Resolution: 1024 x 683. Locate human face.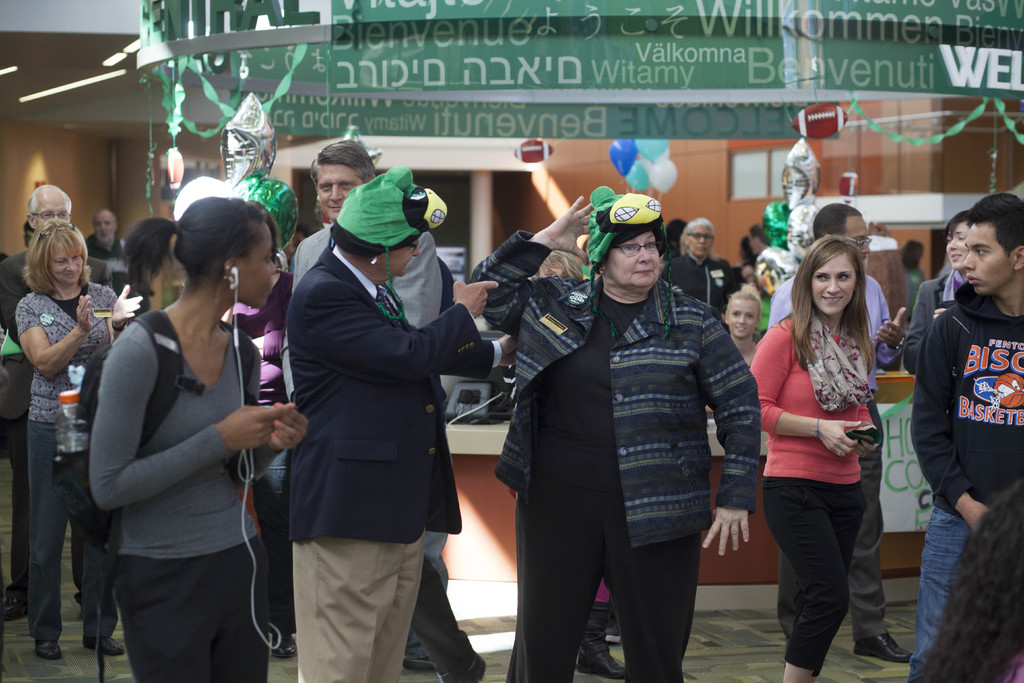
rect(239, 225, 294, 310).
